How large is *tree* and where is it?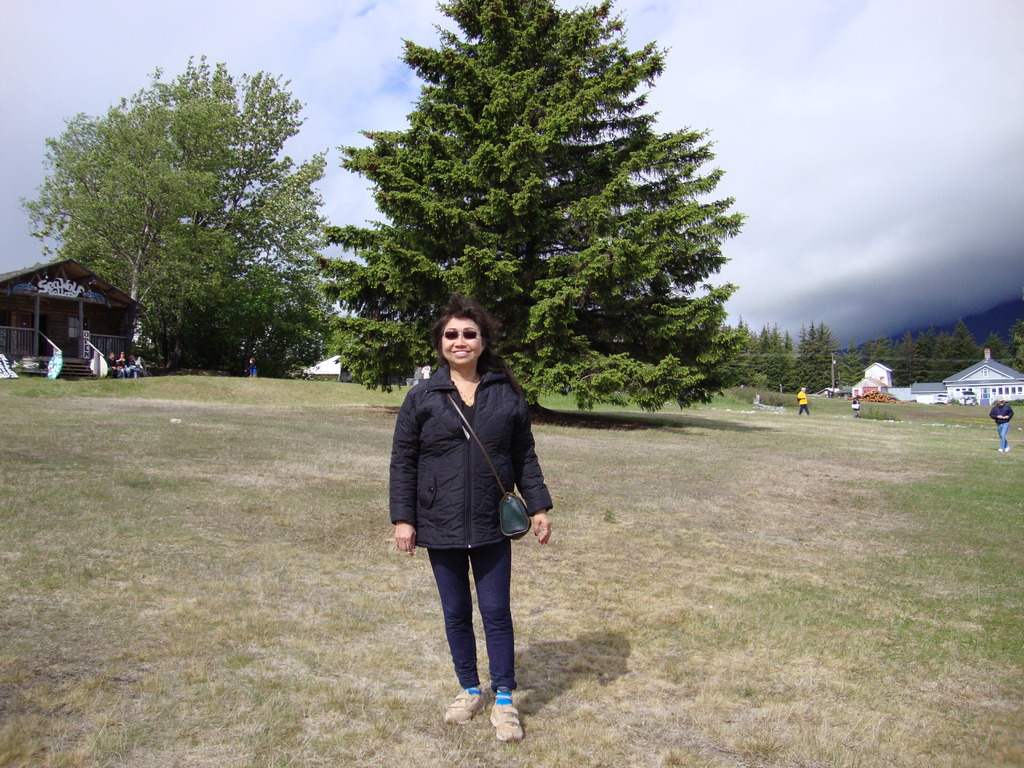
Bounding box: [left=989, top=326, right=1023, bottom=376].
